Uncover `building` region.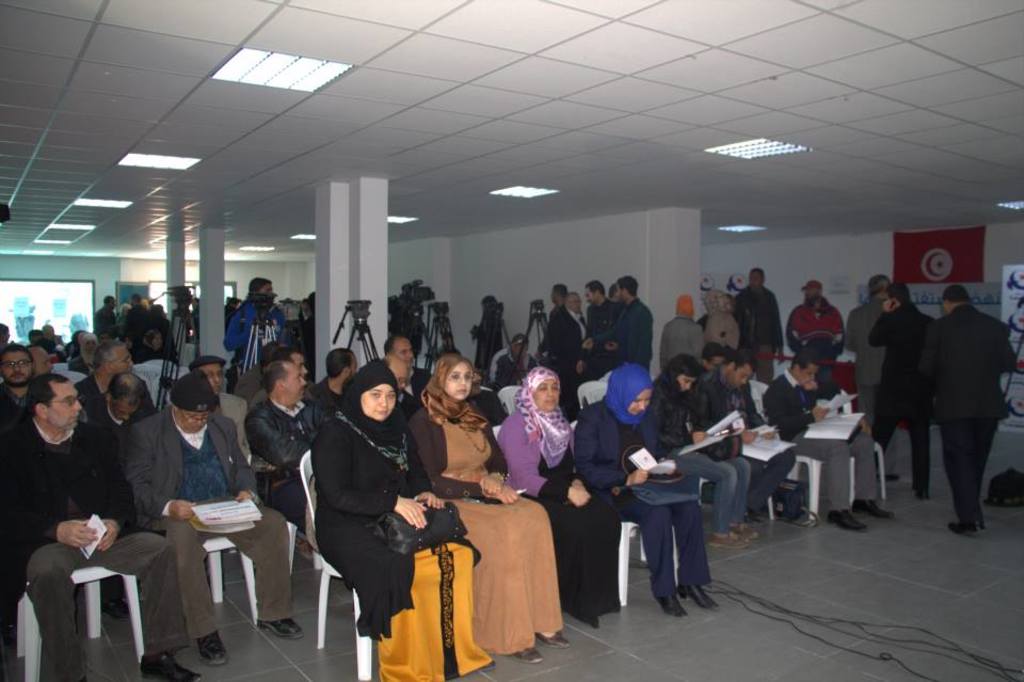
Uncovered: box=[0, 0, 1023, 681].
